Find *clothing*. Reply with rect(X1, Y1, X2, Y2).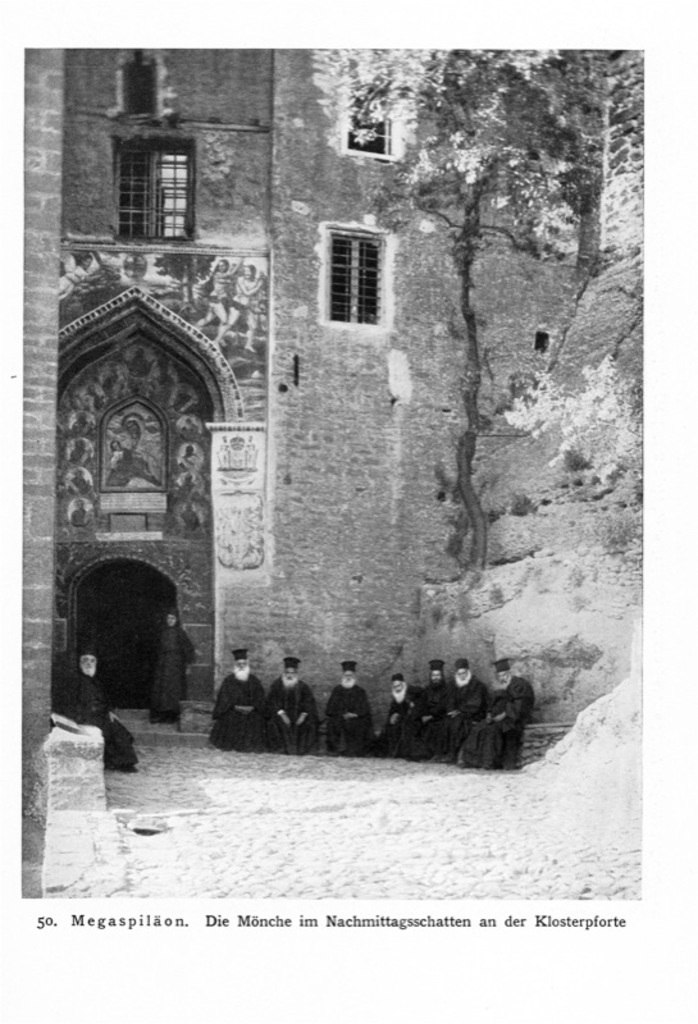
rect(146, 618, 191, 726).
